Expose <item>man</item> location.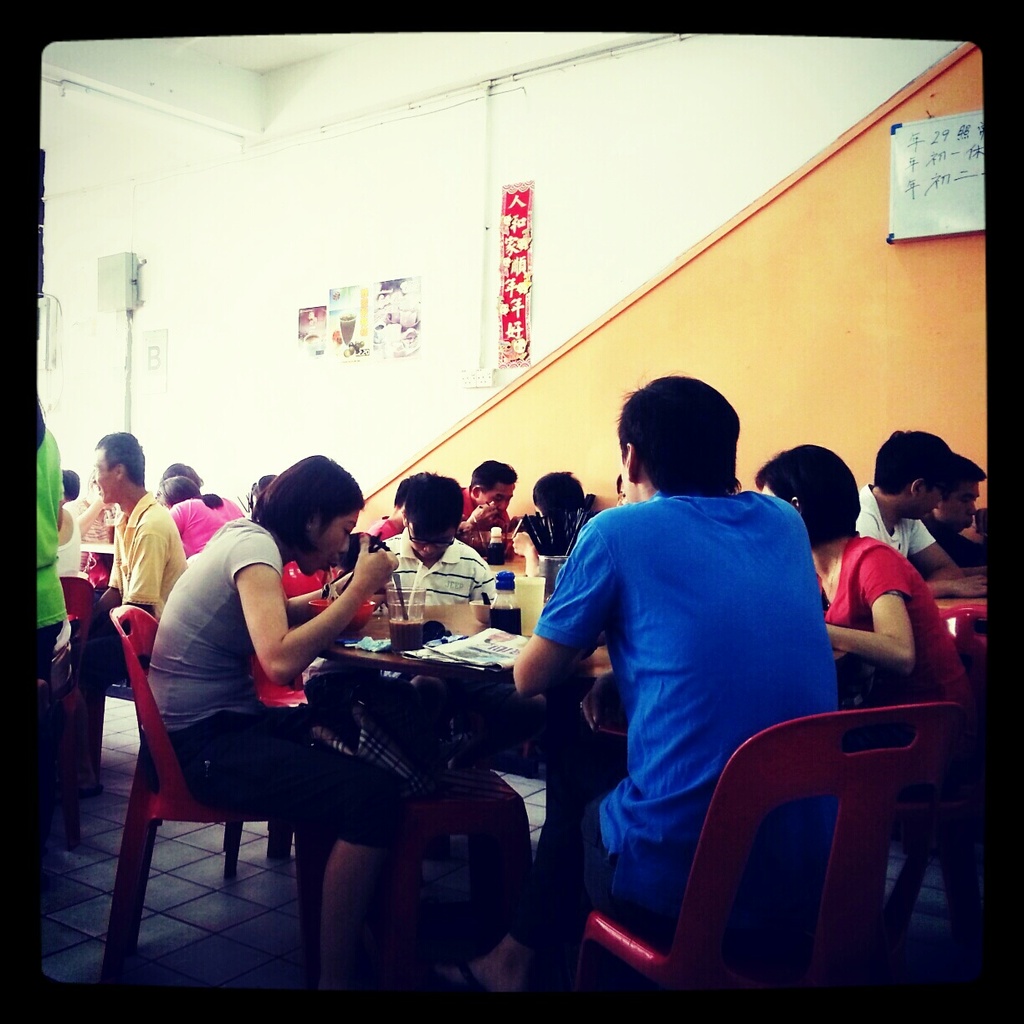
Exposed at x1=79, y1=416, x2=191, y2=678.
